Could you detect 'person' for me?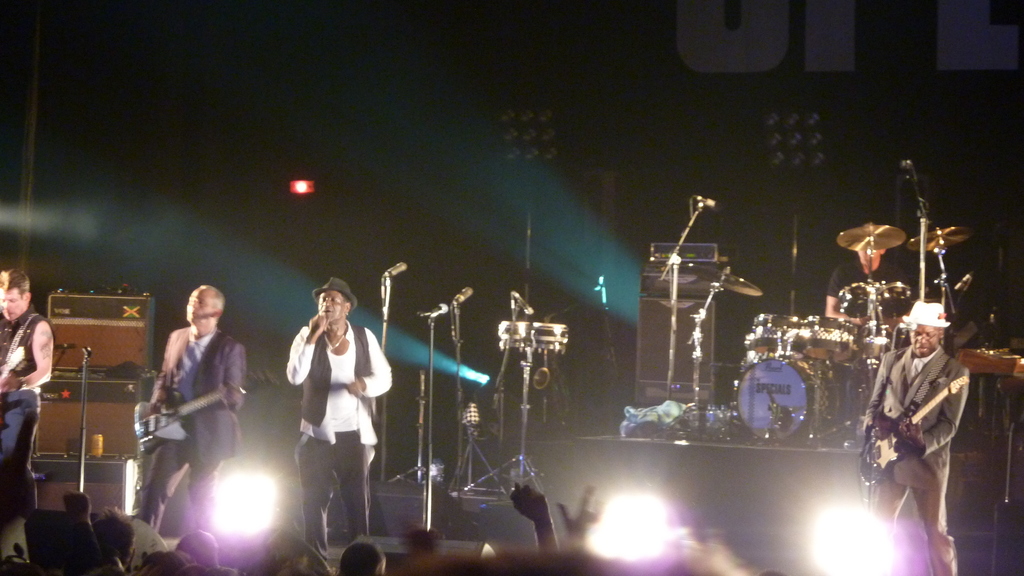
Detection result: [x1=504, y1=479, x2=563, y2=554].
